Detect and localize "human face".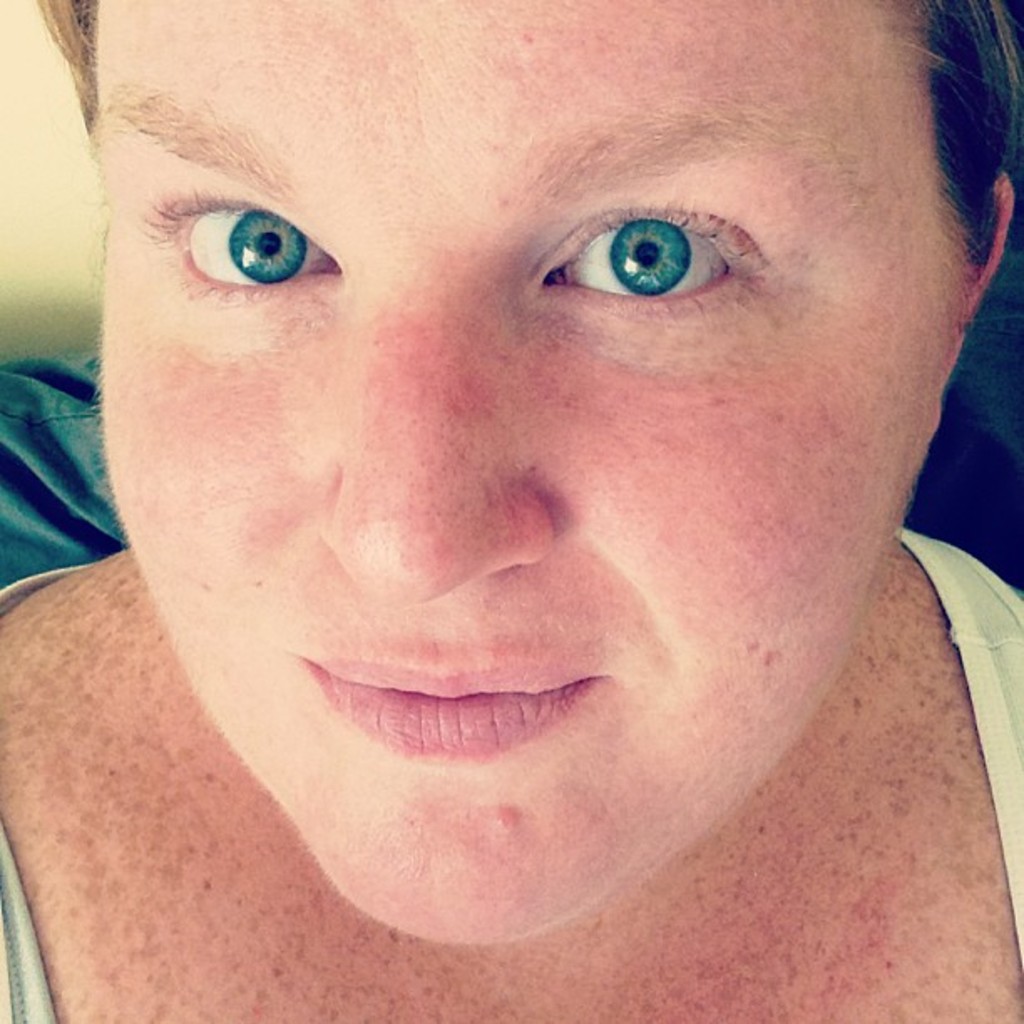
Localized at region(99, 0, 967, 945).
